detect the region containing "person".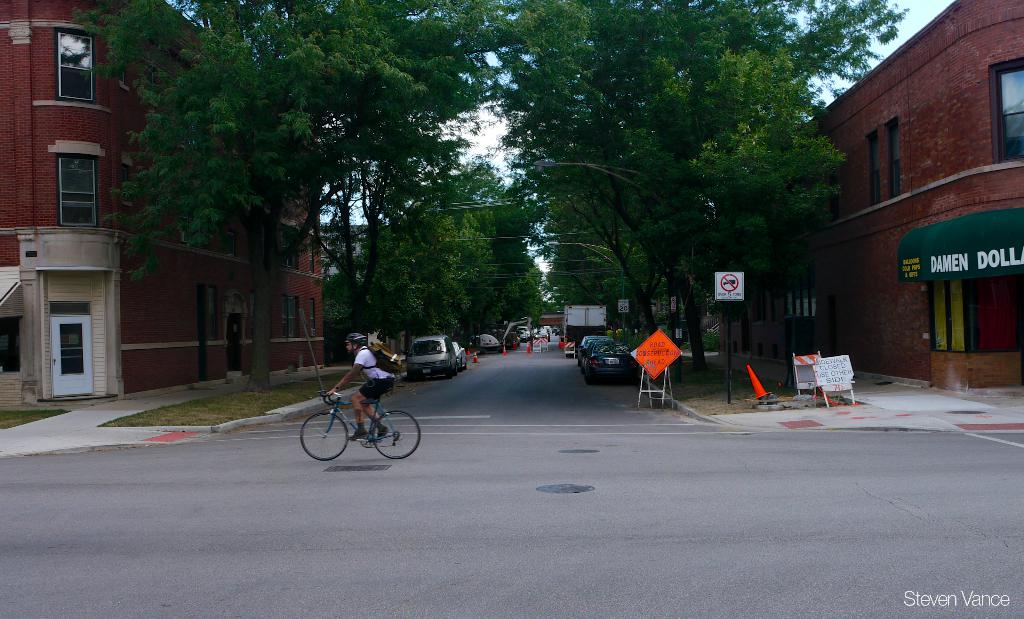
x1=326 y1=330 x2=393 y2=441.
